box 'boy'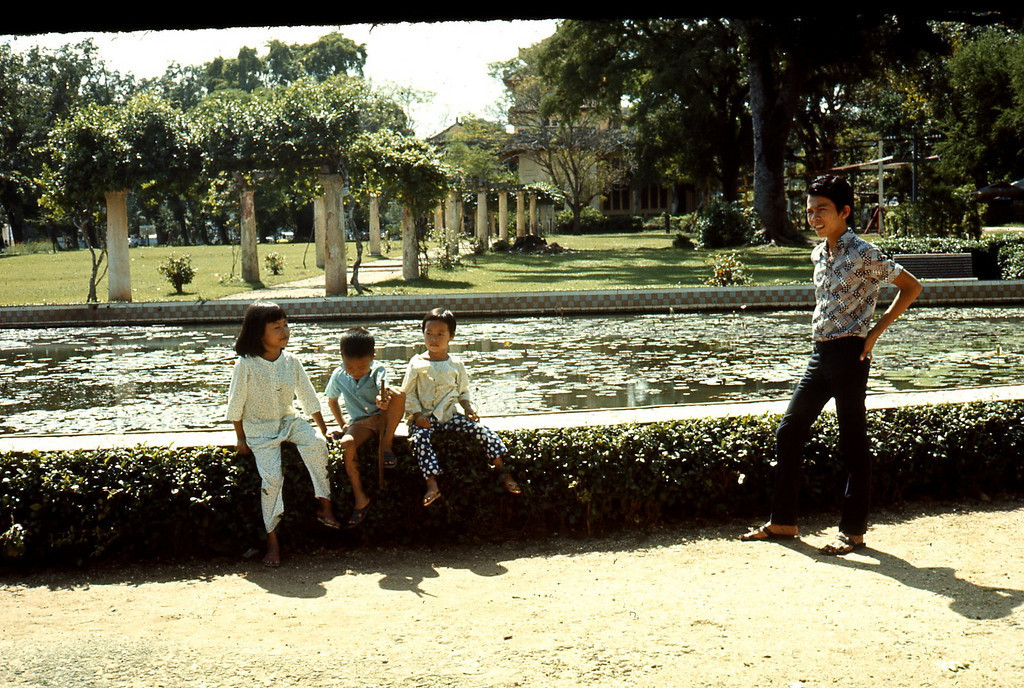
box(326, 322, 397, 530)
